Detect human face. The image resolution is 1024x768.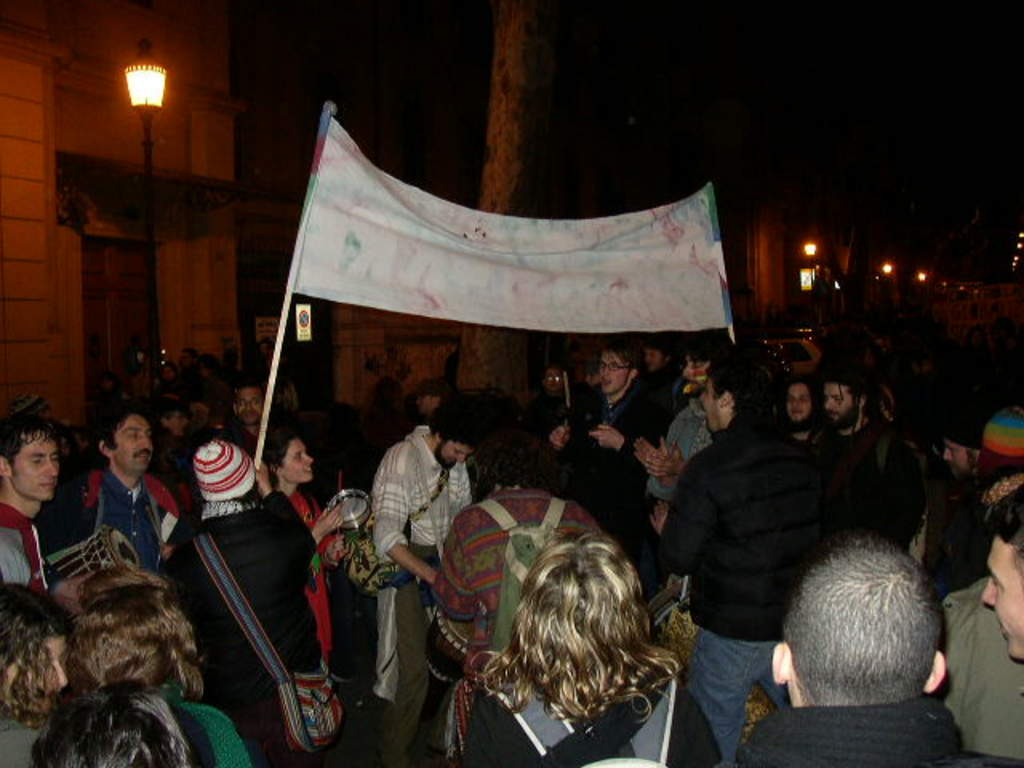
[x1=786, y1=382, x2=813, y2=418].
